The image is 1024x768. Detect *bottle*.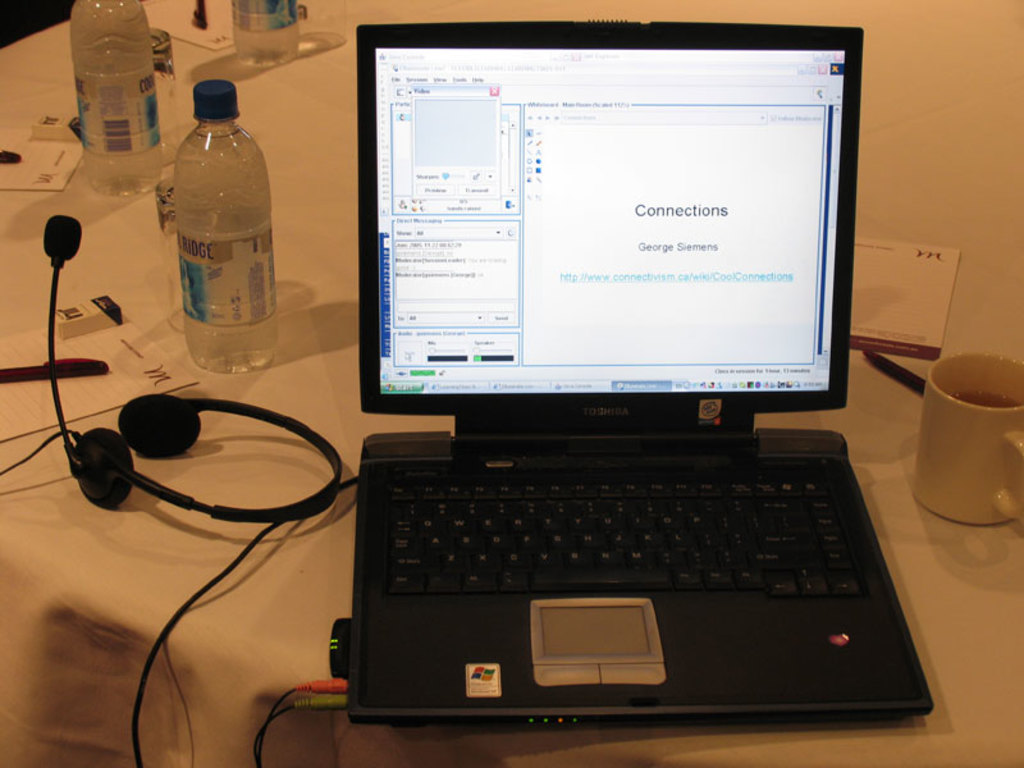
Detection: {"x1": 68, "y1": 0, "x2": 164, "y2": 201}.
